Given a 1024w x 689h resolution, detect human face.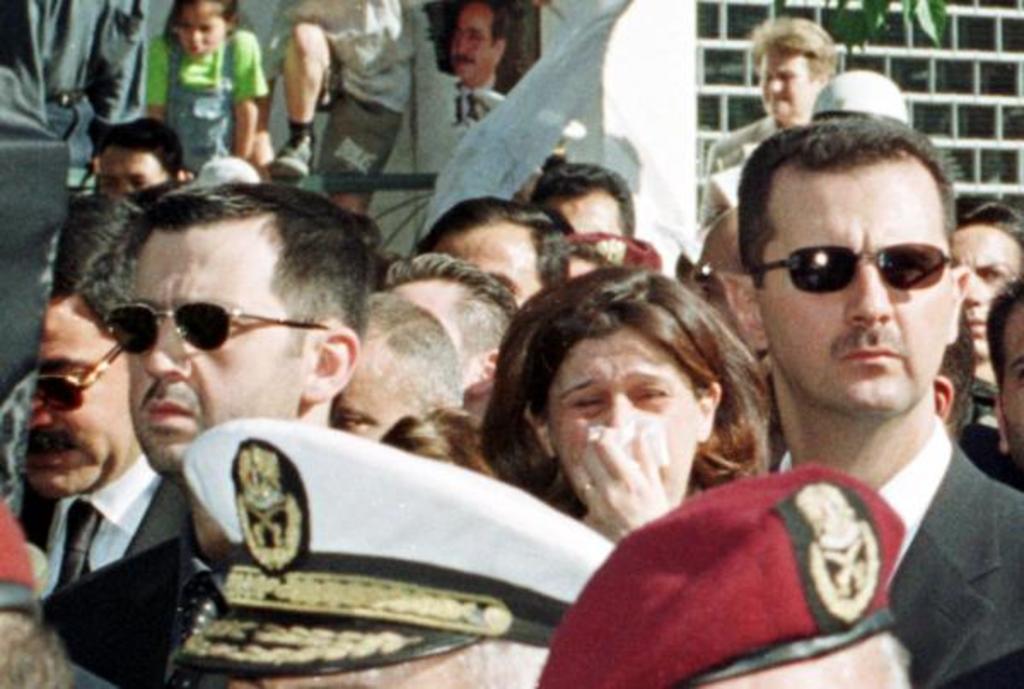
rect(329, 360, 393, 437).
